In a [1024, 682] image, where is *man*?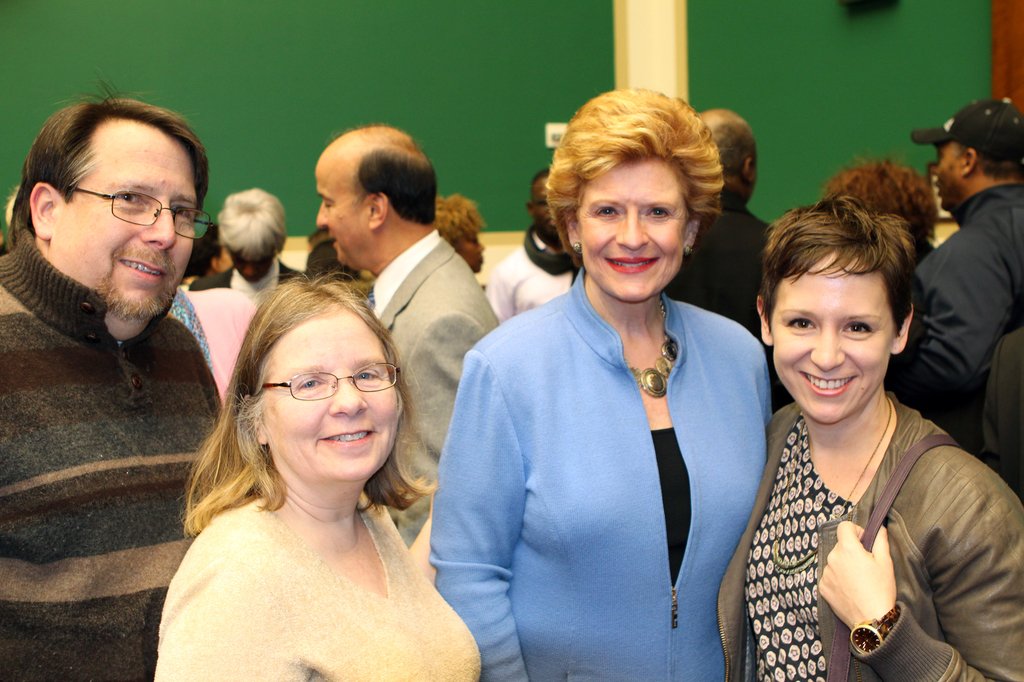
[307,120,502,548].
